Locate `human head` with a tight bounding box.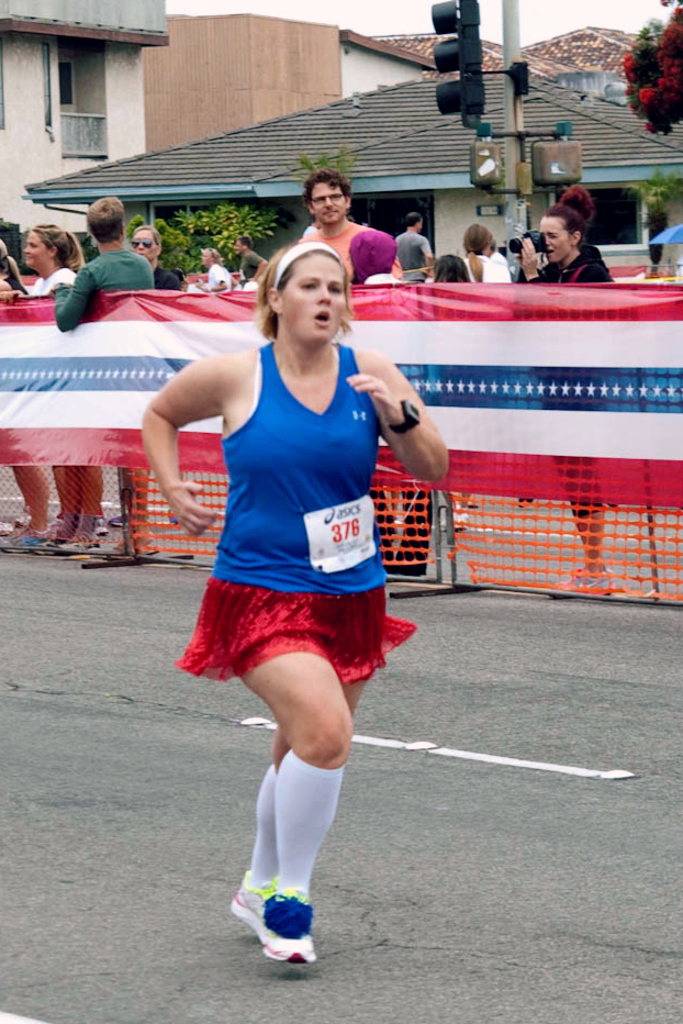
<region>19, 223, 85, 269</region>.
